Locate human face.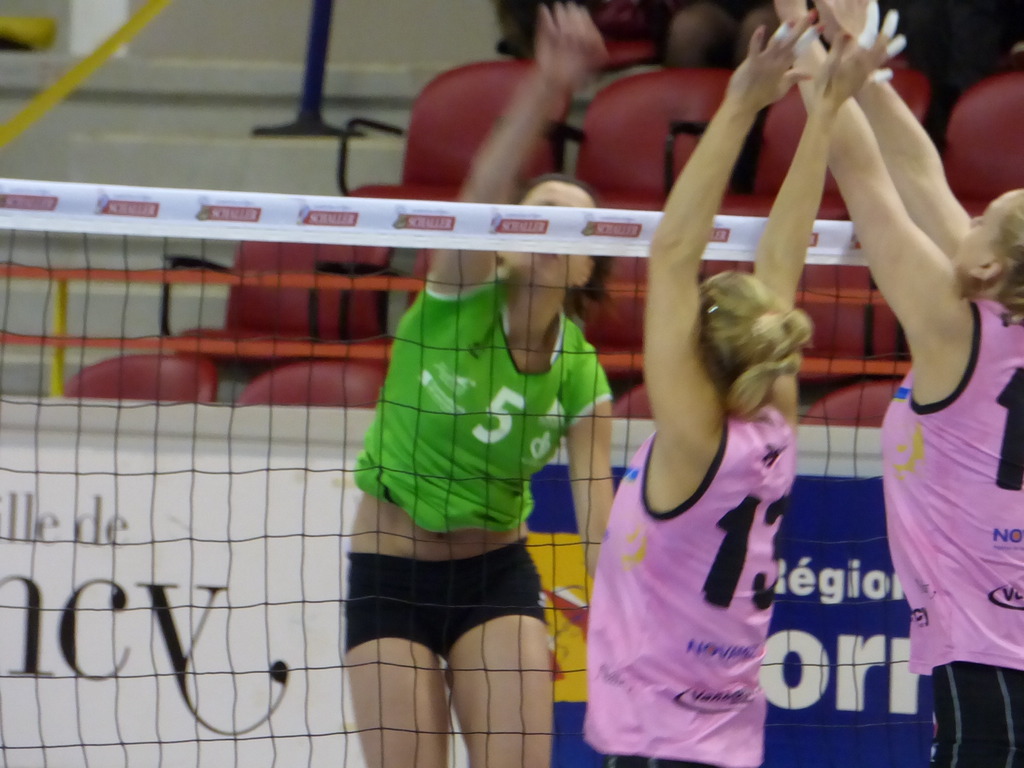
Bounding box: region(956, 193, 1013, 268).
